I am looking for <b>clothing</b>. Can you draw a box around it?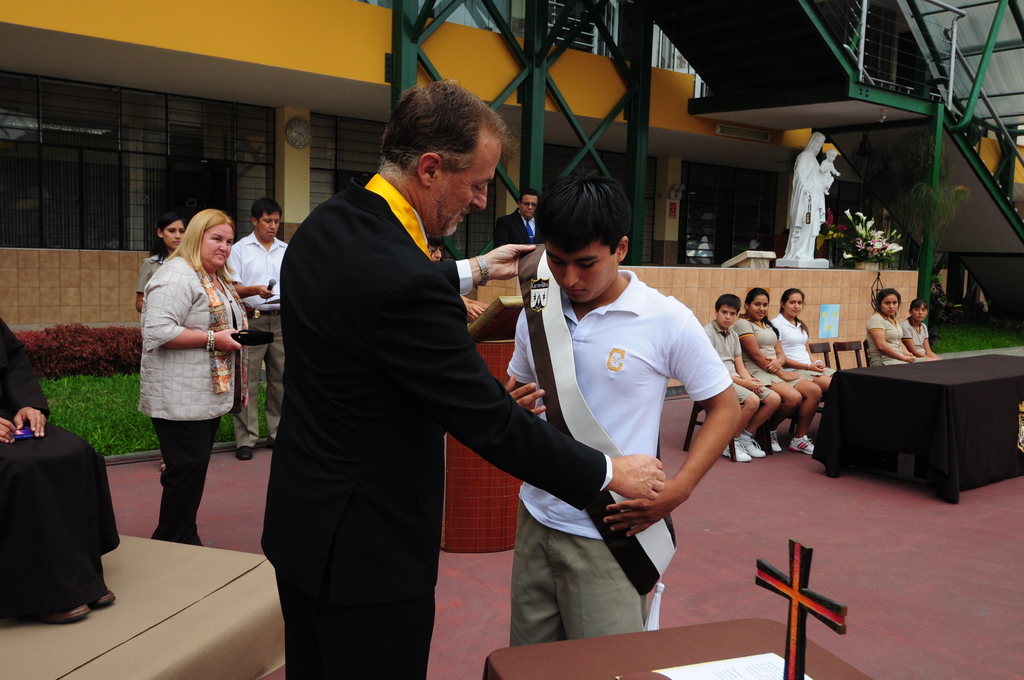
Sure, the bounding box is box=[144, 244, 172, 298].
